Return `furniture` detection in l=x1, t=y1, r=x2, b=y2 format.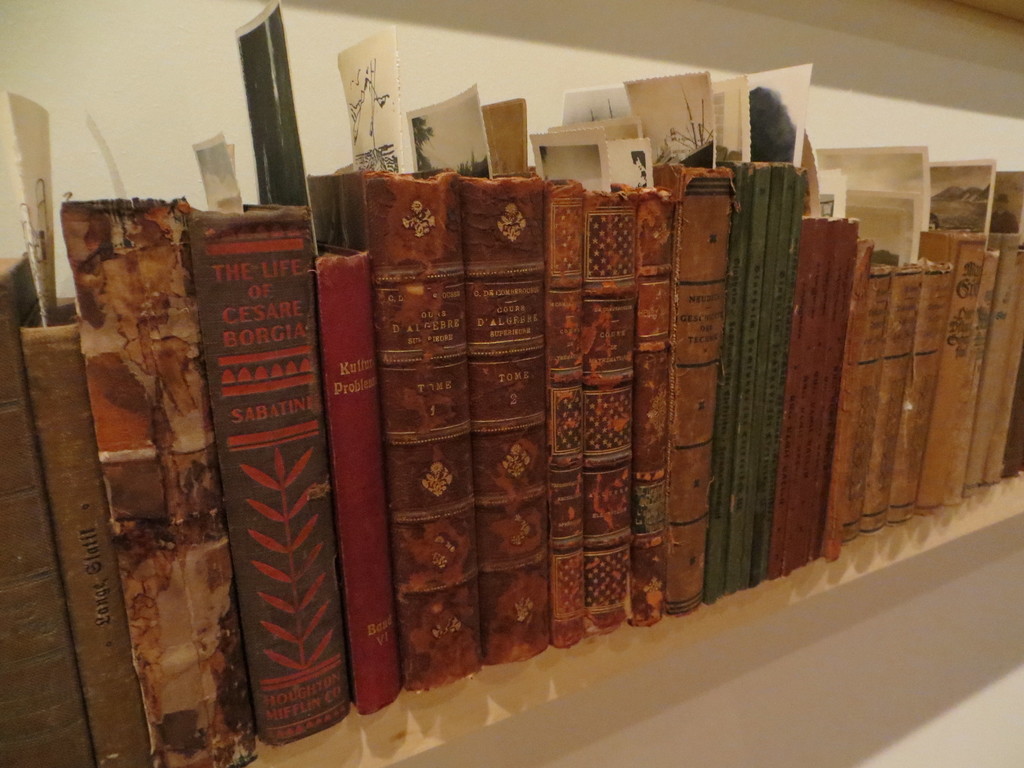
l=0, t=0, r=1023, b=767.
